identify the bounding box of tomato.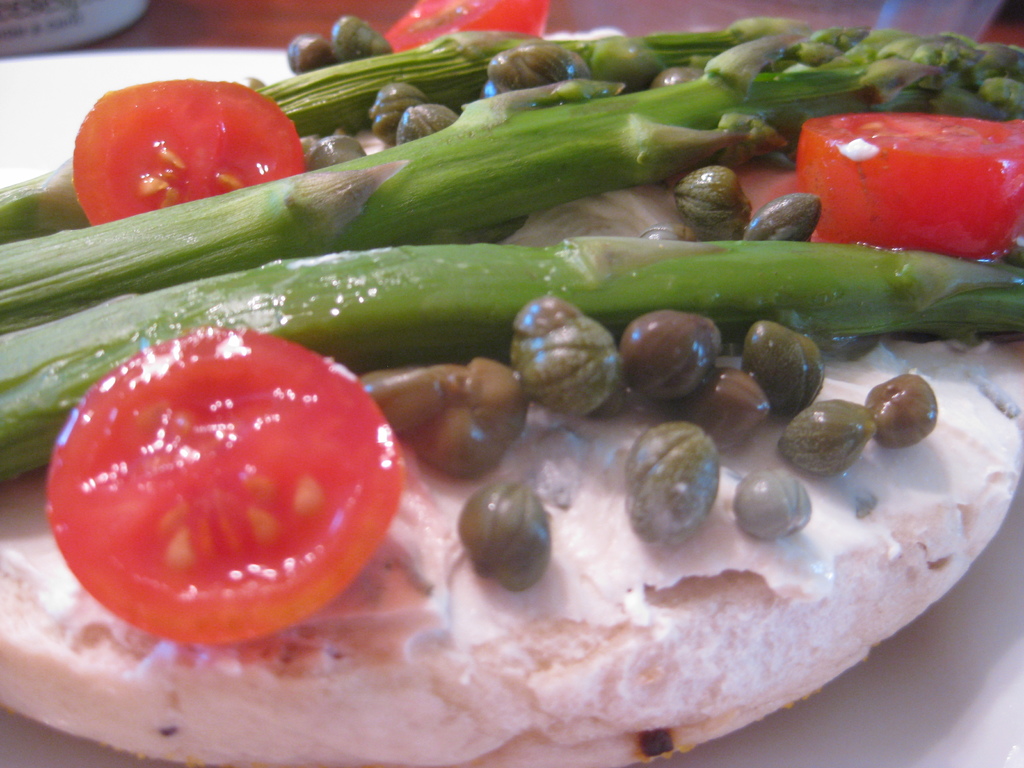
793, 113, 1023, 264.
